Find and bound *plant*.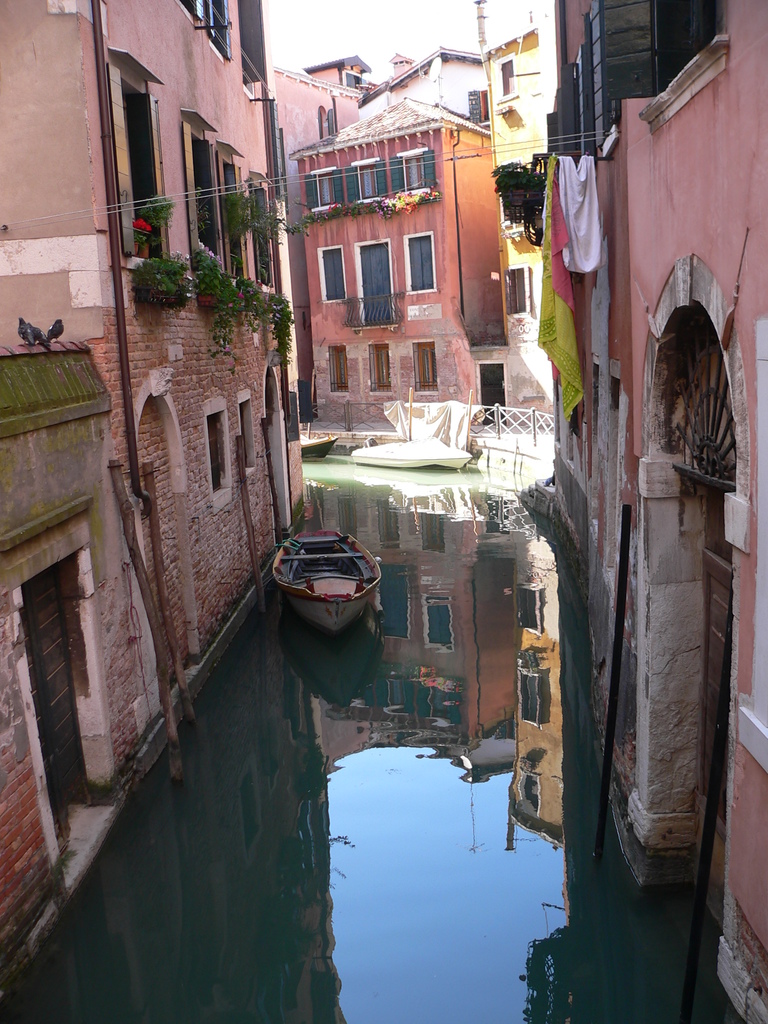
Bound: detection(140, 192, 179, 227).
